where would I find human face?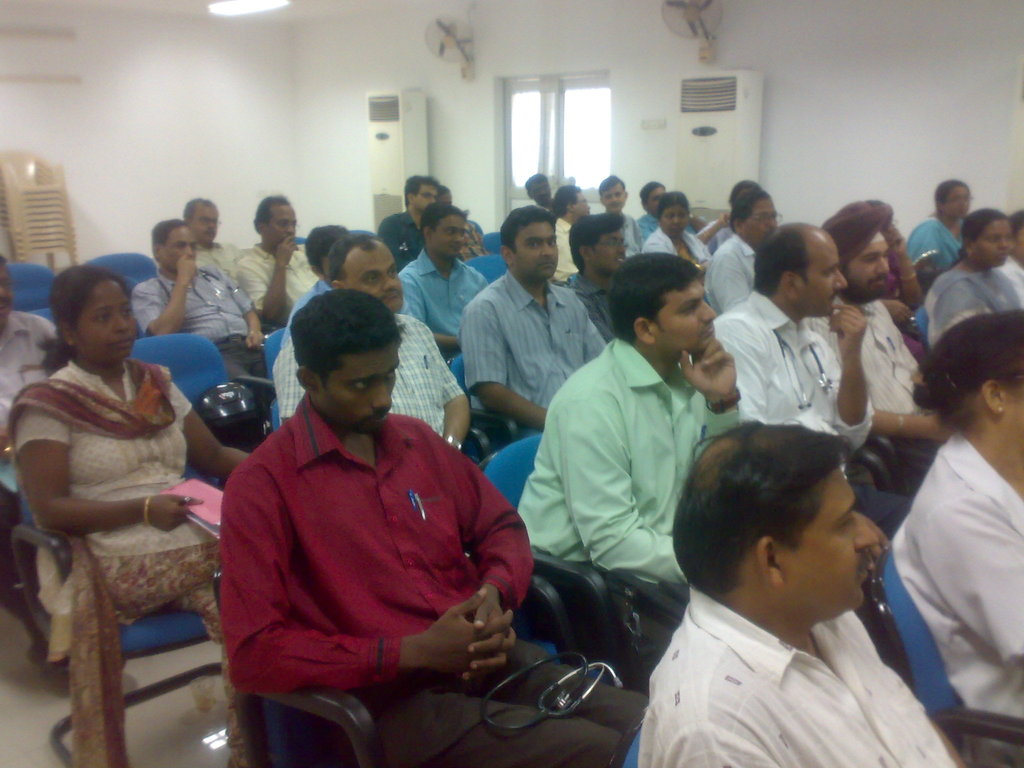
At region(651, 274, 716, 355).
